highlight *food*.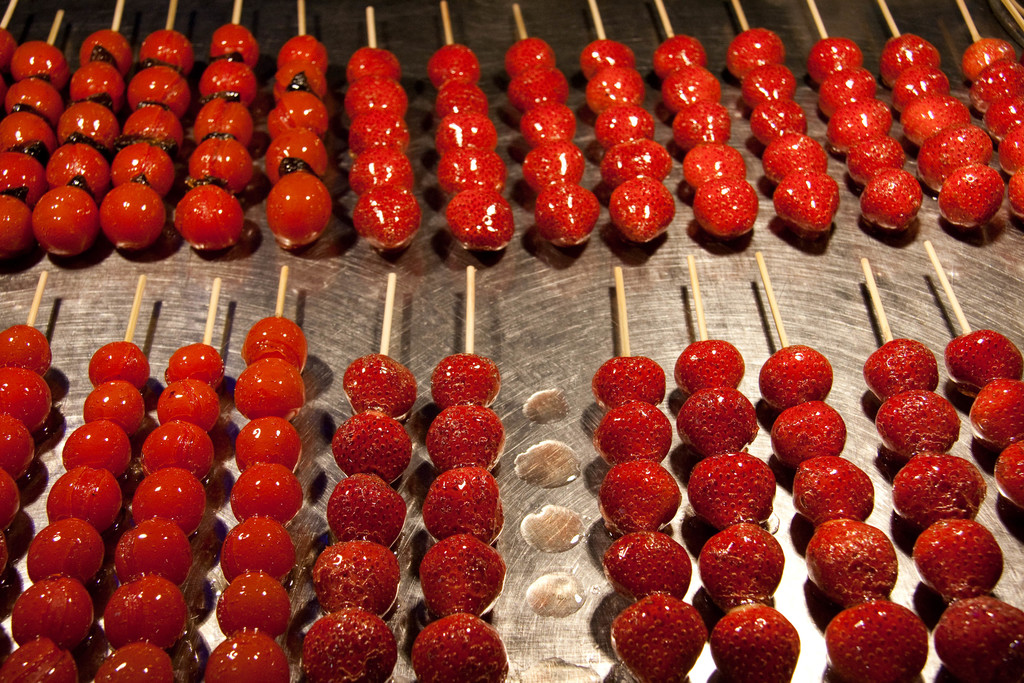
Highlighted region: 0, 362, 52, 432.
